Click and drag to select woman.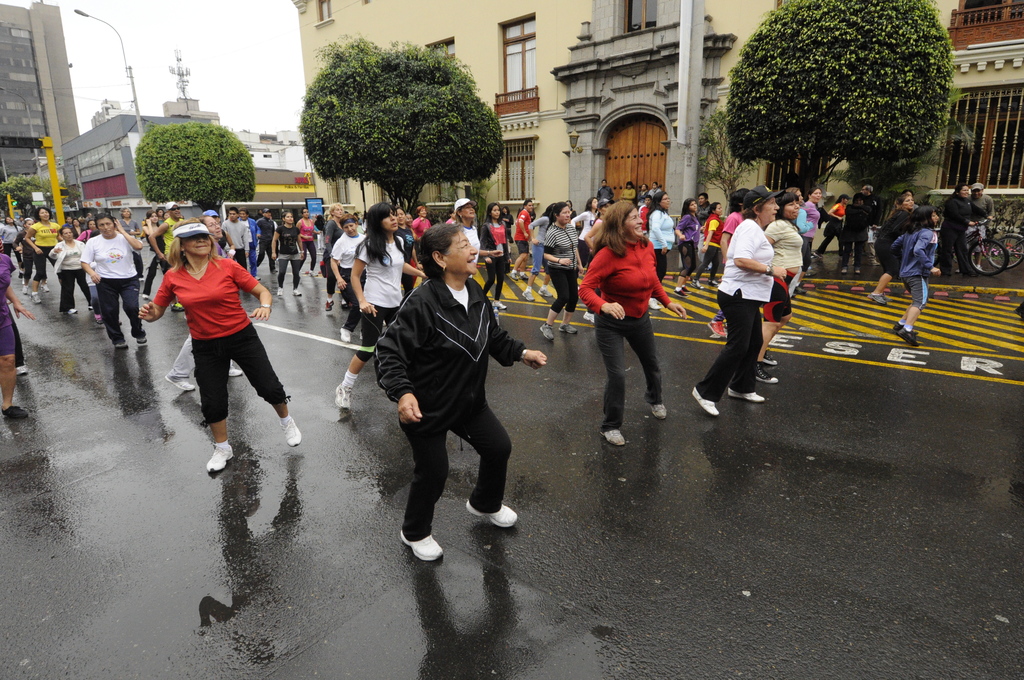
Selection: <region>573, 201, 680, 445</region>.
